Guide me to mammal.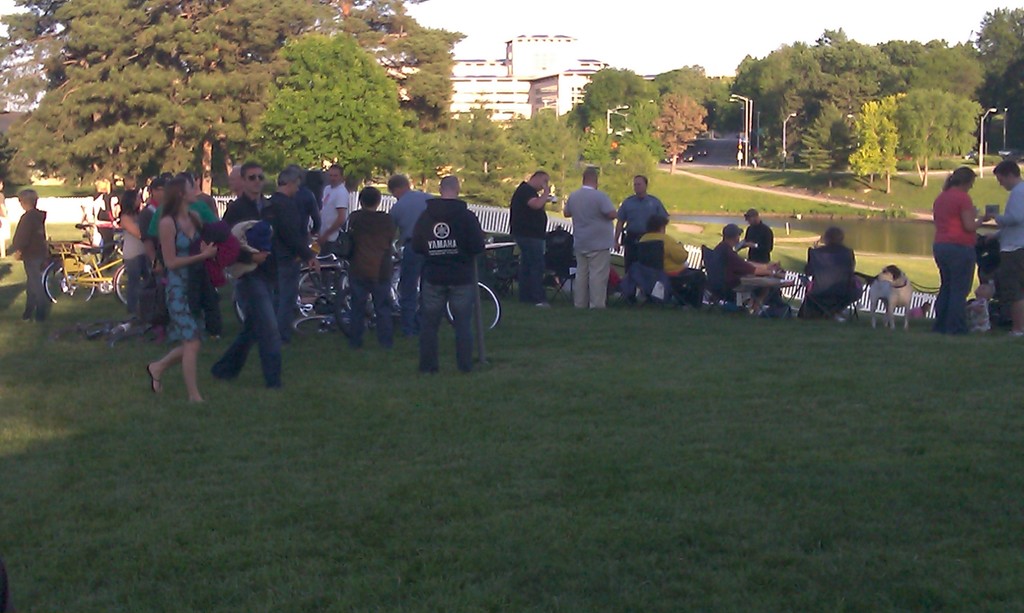
Guidance: crop(145, 180, 160, 215).
